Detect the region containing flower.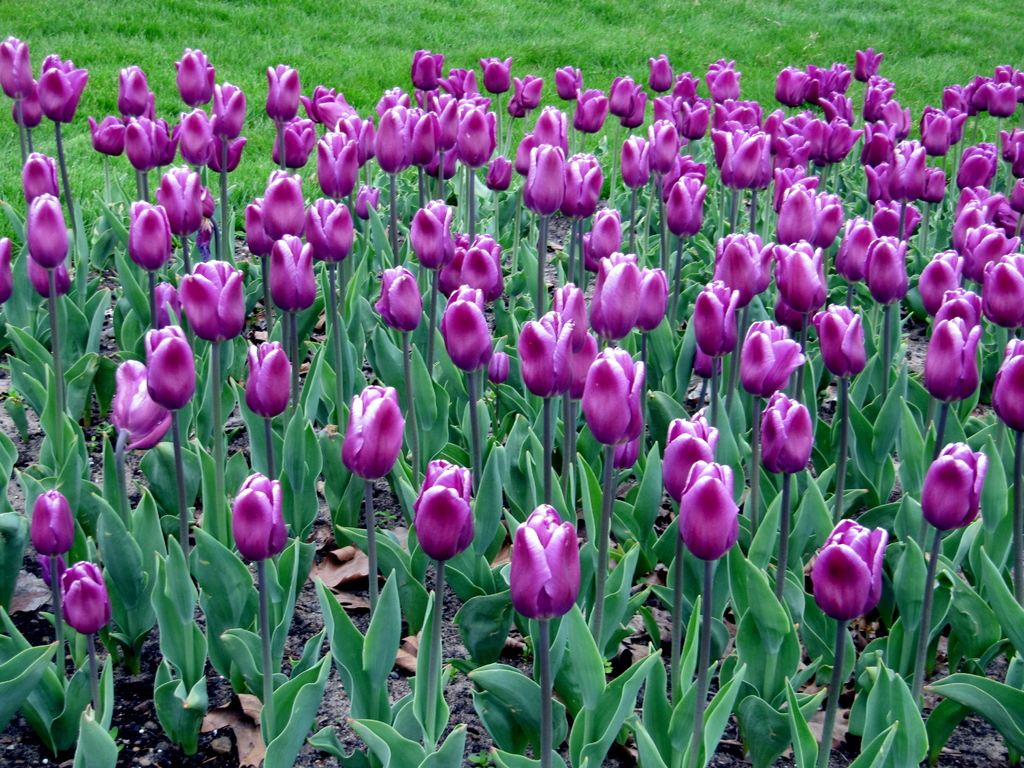
left=957, top=221, right=1020, bottom=280.
